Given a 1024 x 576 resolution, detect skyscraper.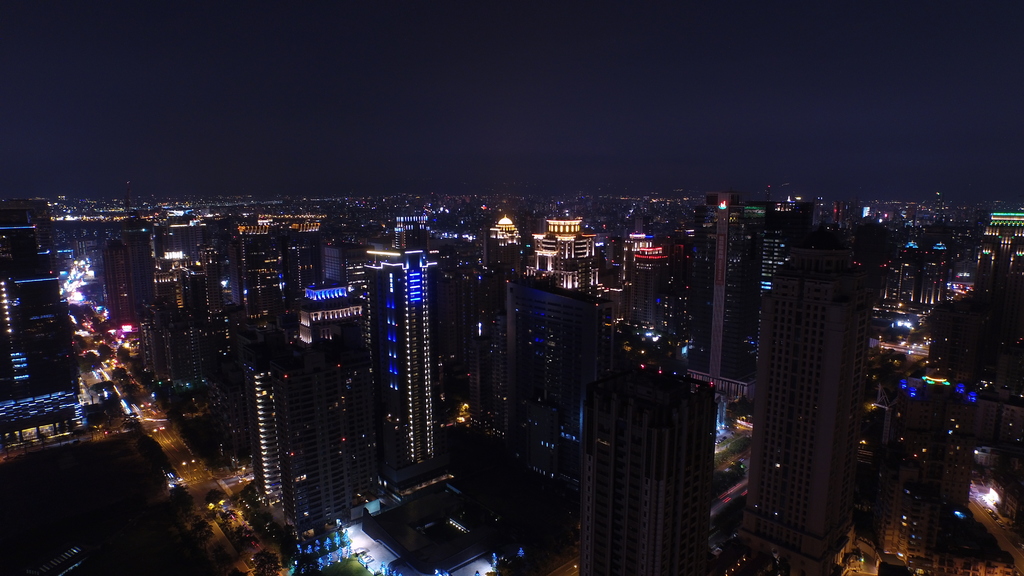
[left=300, top=258, right=384, bottom=455].
